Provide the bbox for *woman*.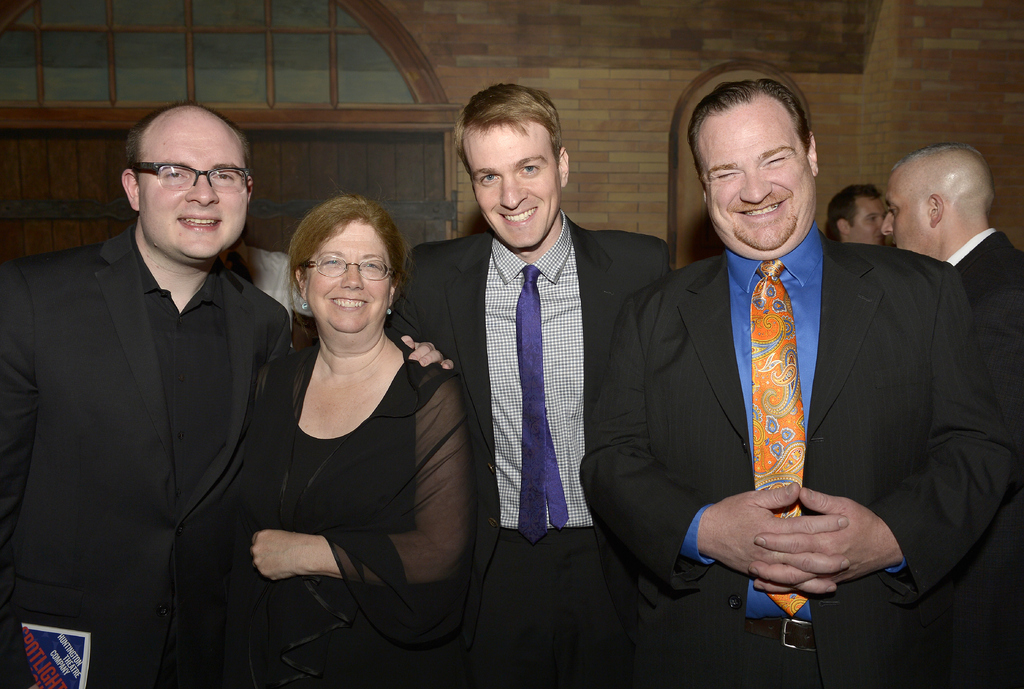
{"x1": 228, "y1": 177, "x2": 447, "y2": 673}.
